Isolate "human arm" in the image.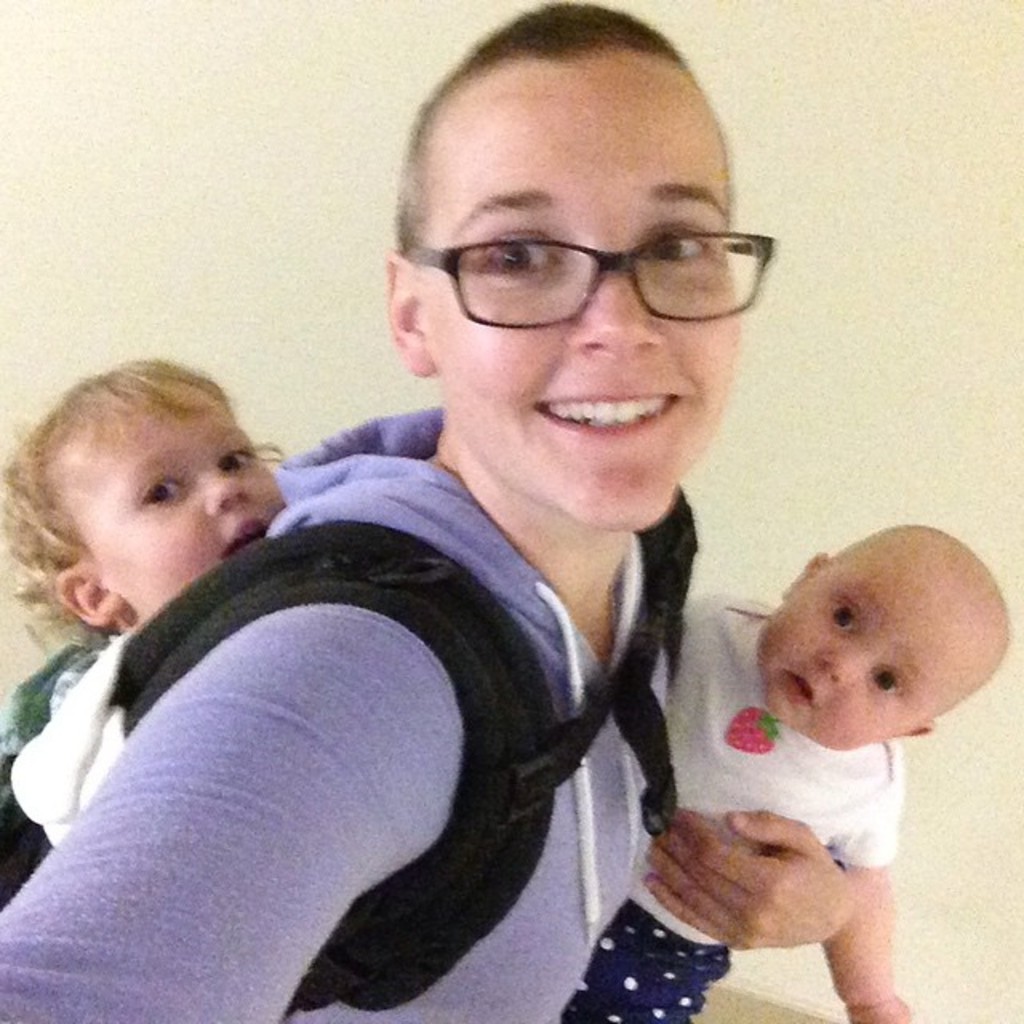
Isolated region: [829, 771, 914, 1022].
